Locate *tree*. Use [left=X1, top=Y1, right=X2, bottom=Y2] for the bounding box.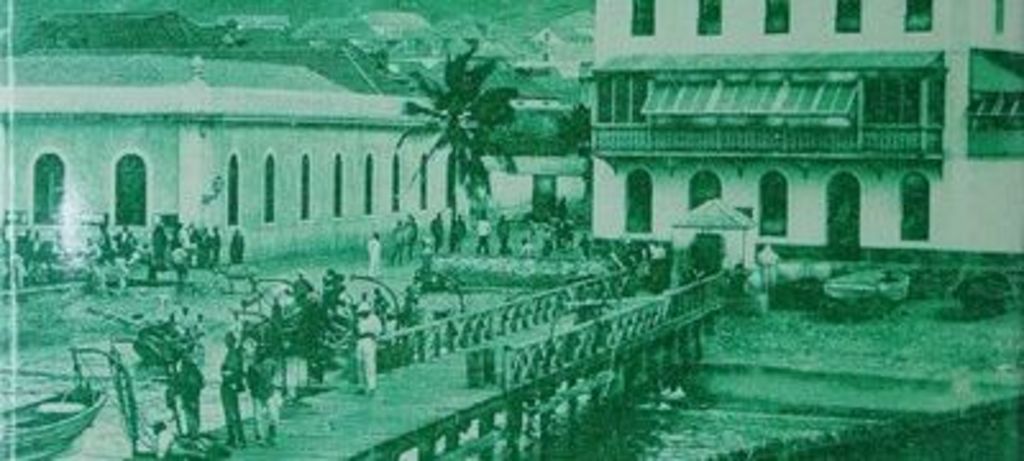
[left=394, top=49, right=517, bottom=205].
